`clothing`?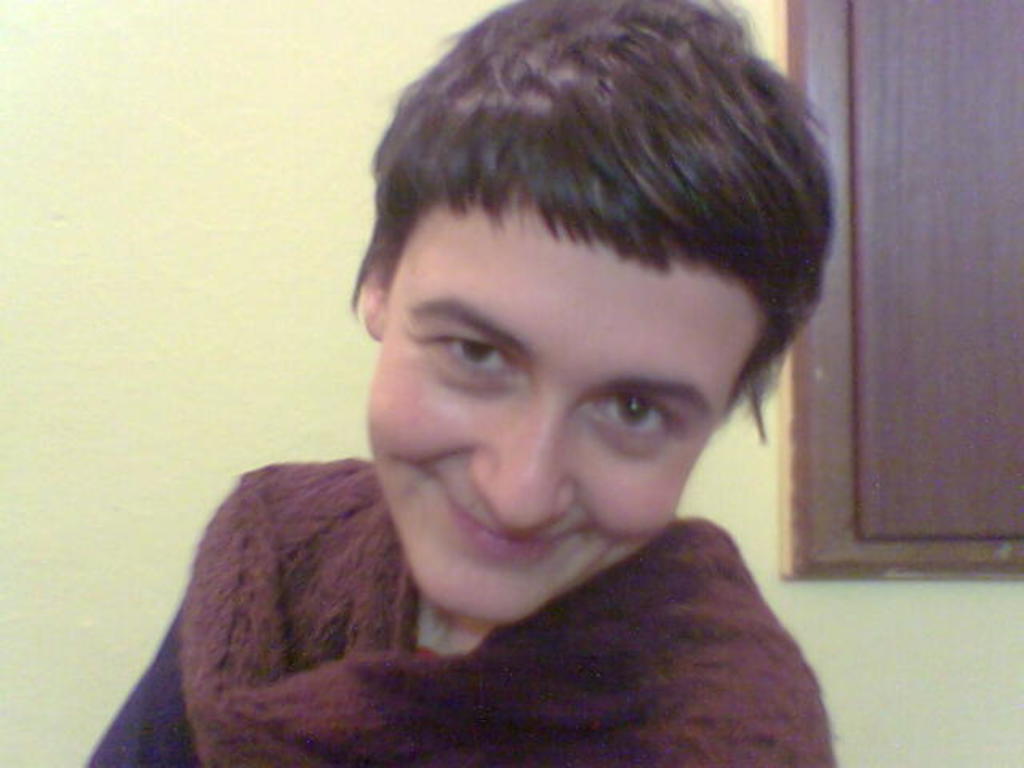
box(90, 464, 875, 765)
